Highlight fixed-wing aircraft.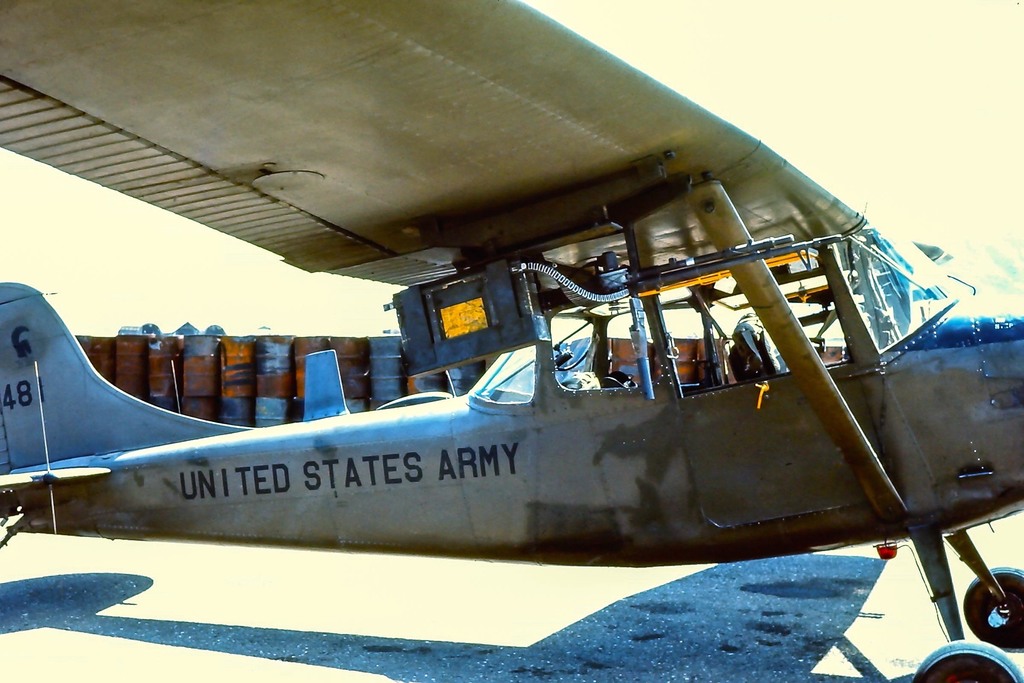
Highlighted region: (1, 0, 1023, 682).
